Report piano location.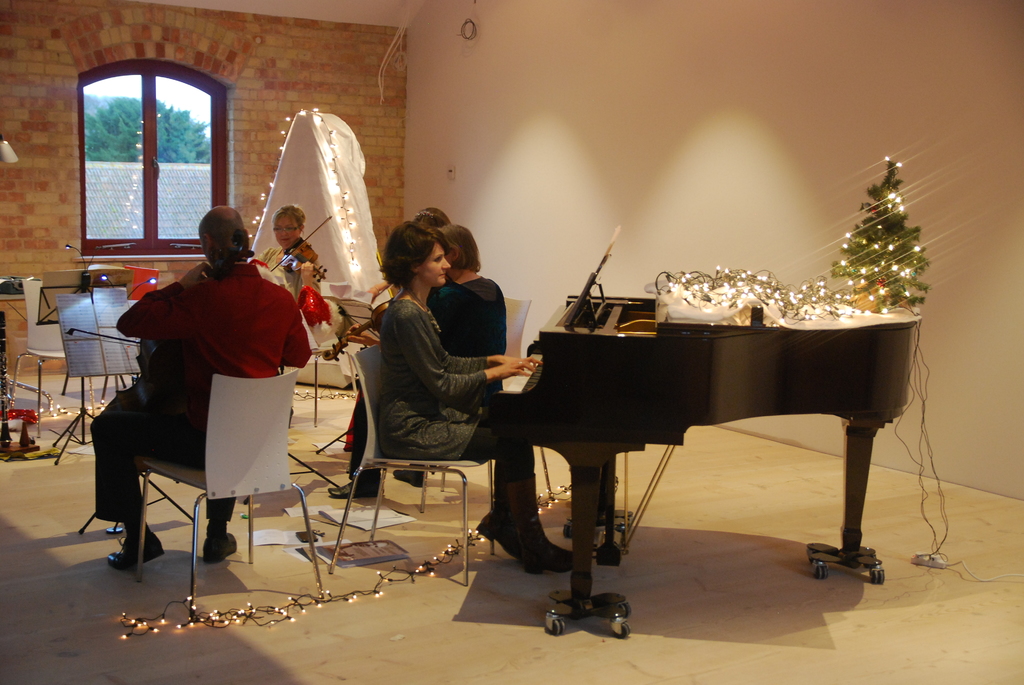
Report: [left=521, top=216, right=914, bottom=633].
